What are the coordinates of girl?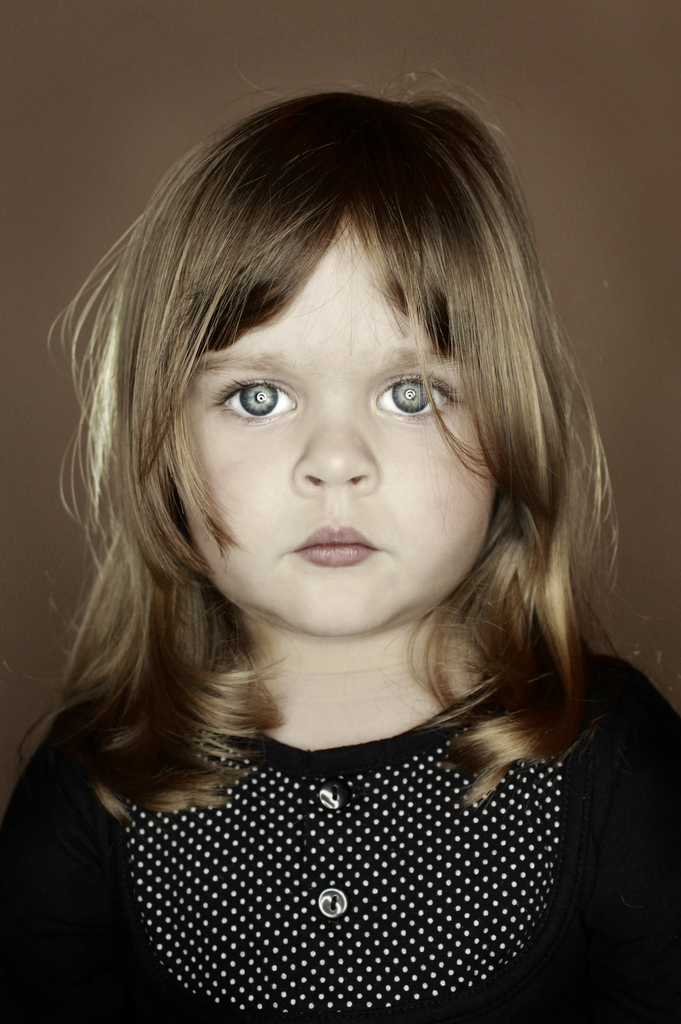
<bbox>0, 66, 680, 1023</bbox>.
